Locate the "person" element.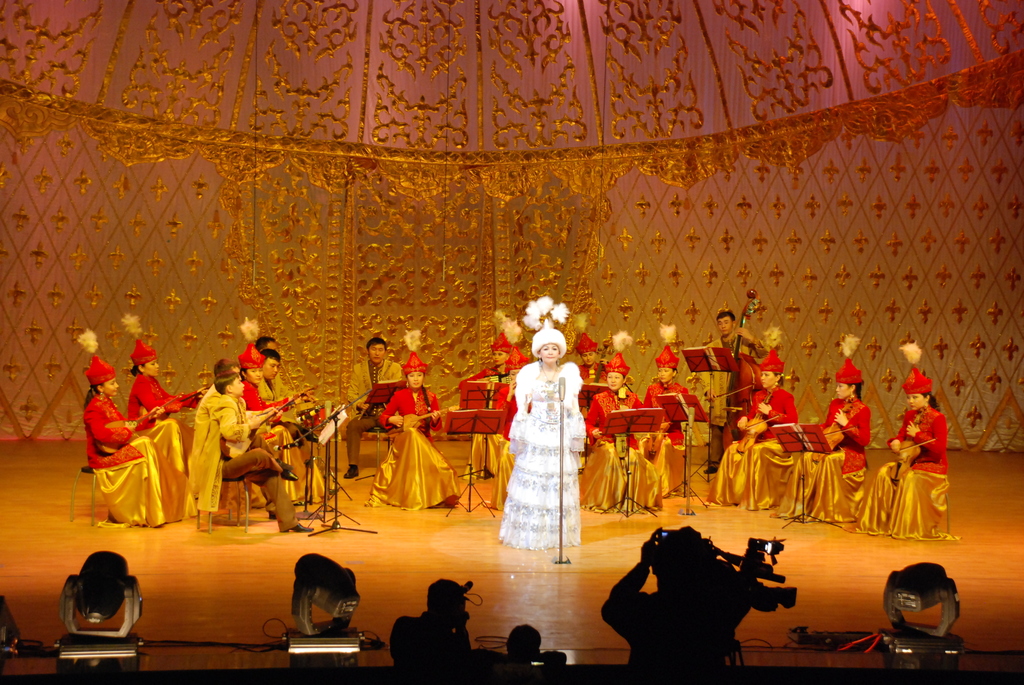
Element bbox: [x1=376, y1=588, x2=473, y2=674].
